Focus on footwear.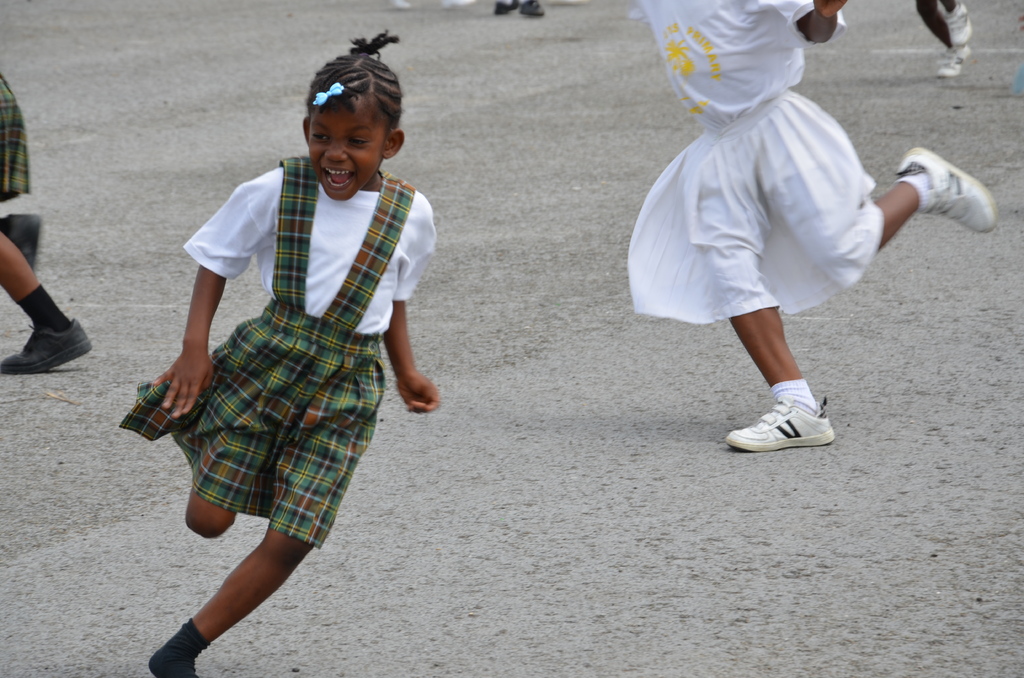
Focused at detection(524, 0, 556, 19).
